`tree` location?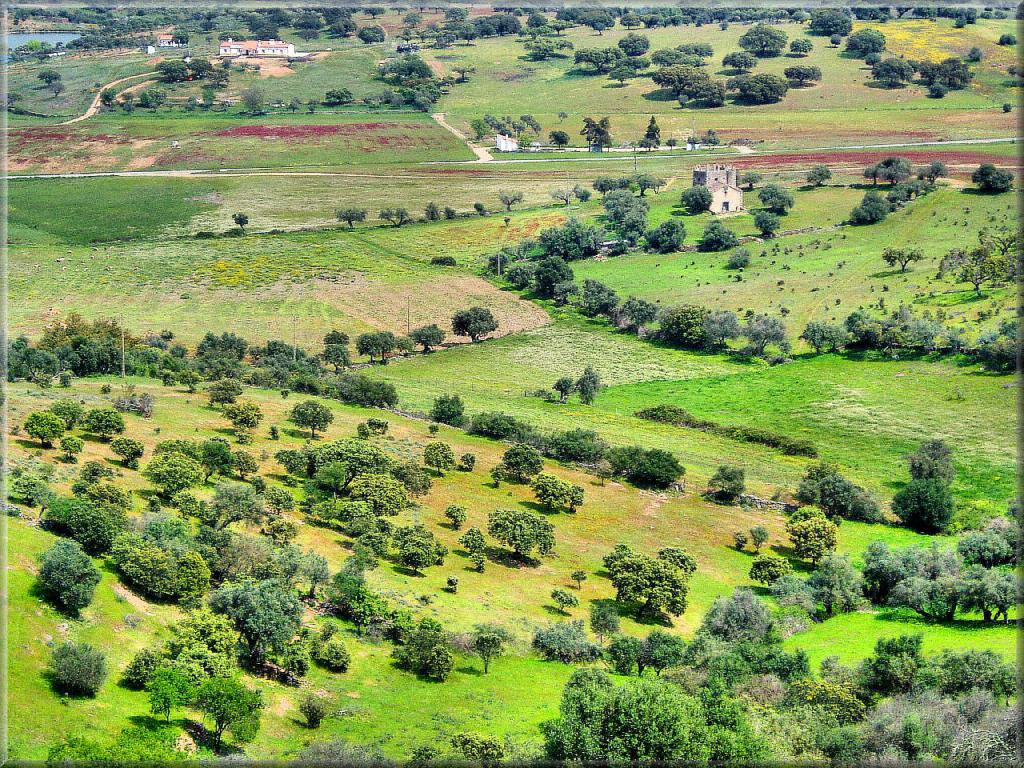
{"left": 574, "top": 186, "right": 587, "bottom": 202}
